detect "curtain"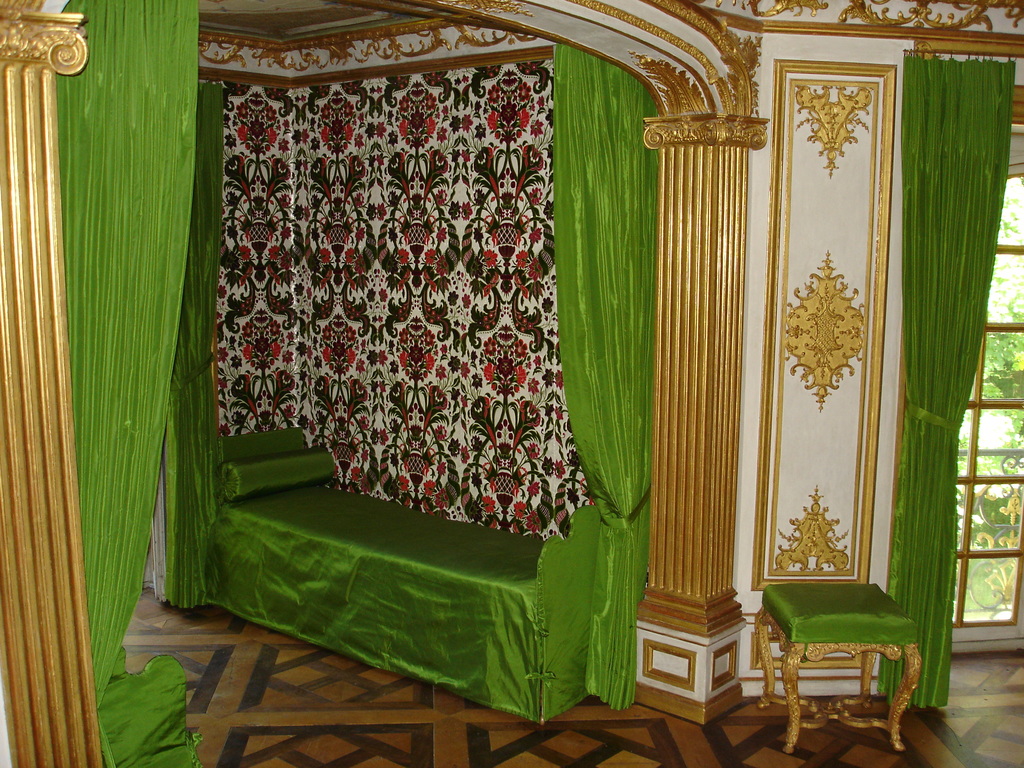
51/0/201/767
